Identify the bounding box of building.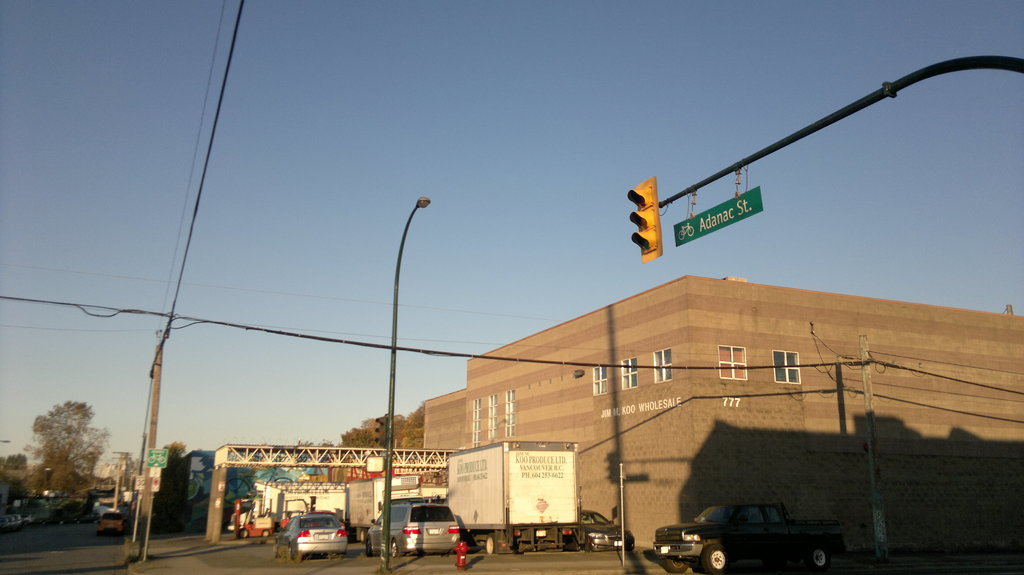
detection(419, 274, 1023, 554).
